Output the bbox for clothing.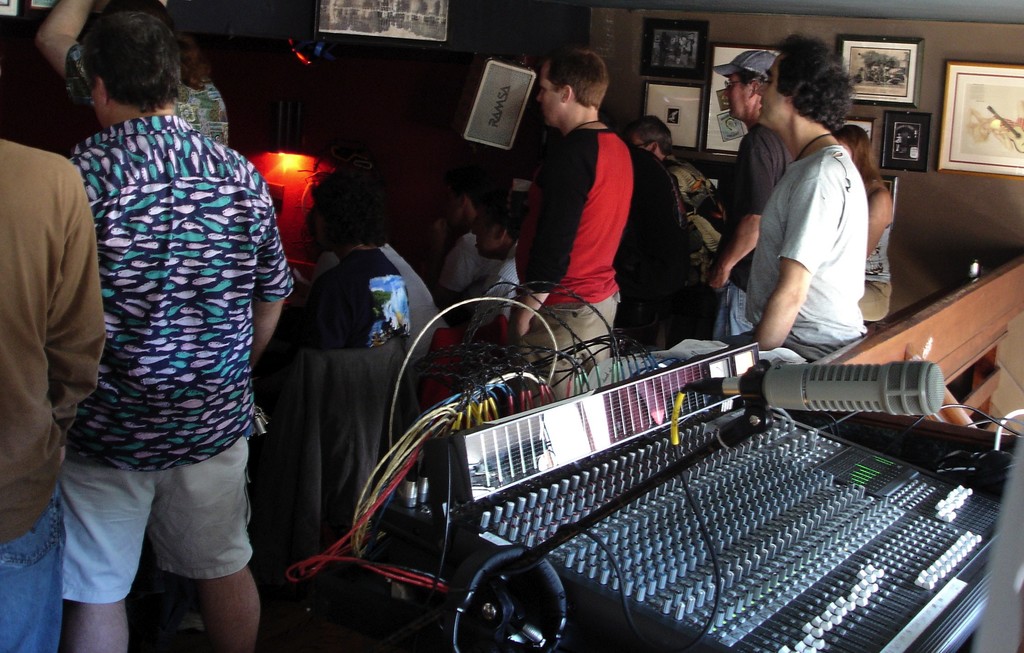
(x1=850, y1=221, x2=896, y2=326).
